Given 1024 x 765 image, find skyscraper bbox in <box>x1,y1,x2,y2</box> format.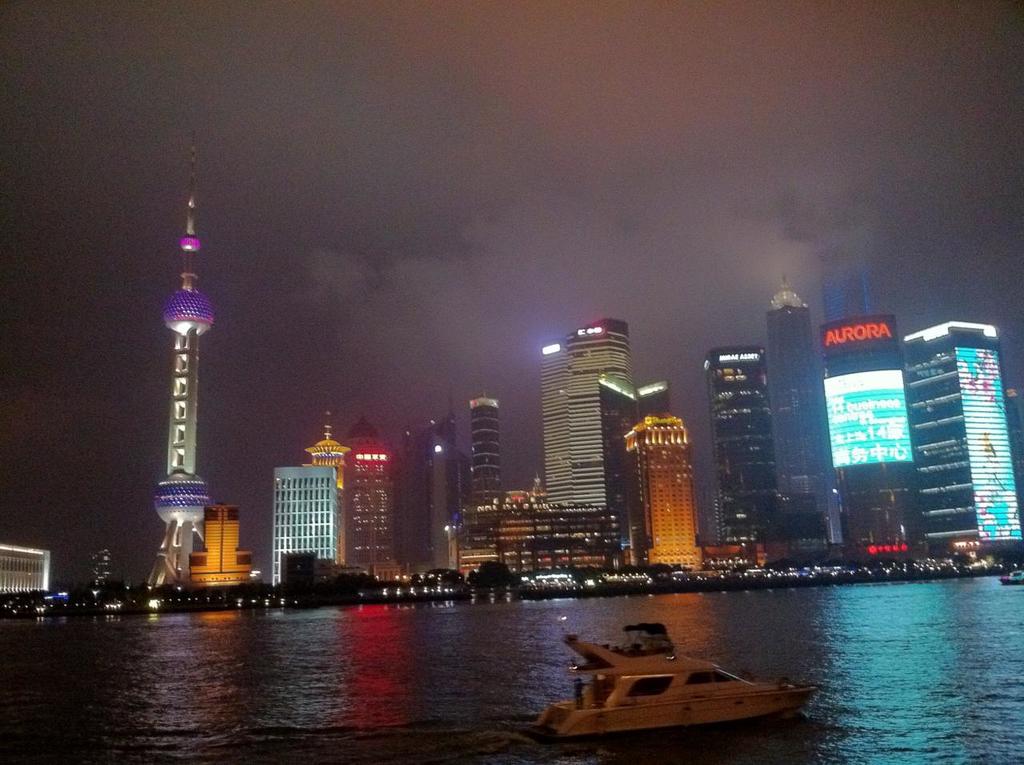
<box>639,378,672,419</box>.
